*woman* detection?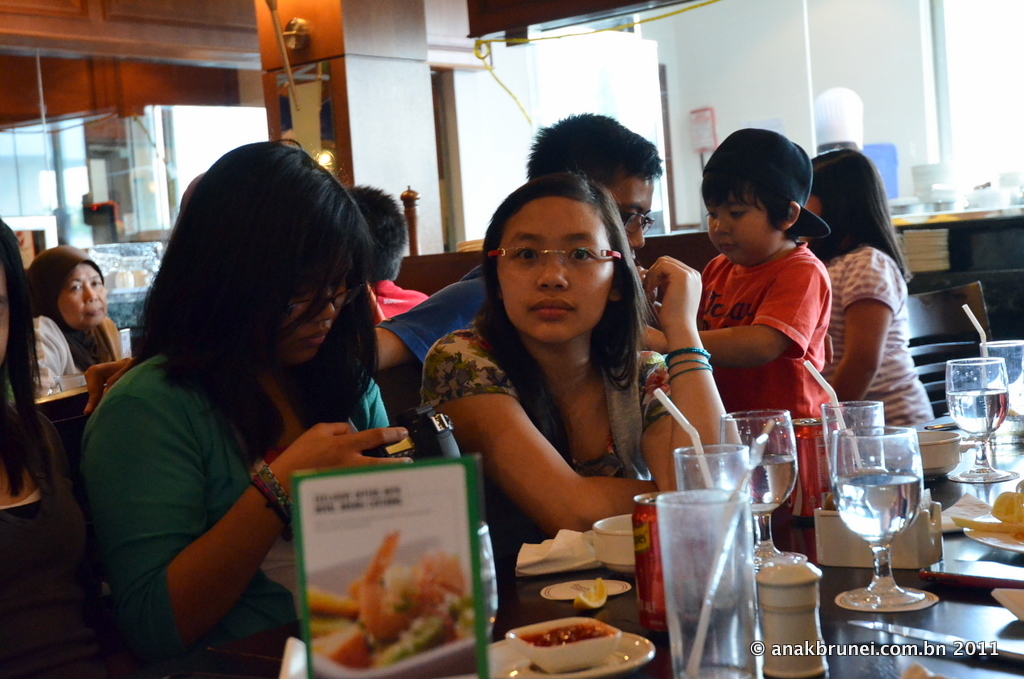
x1=31 y1=243 x2=127 y2=411
